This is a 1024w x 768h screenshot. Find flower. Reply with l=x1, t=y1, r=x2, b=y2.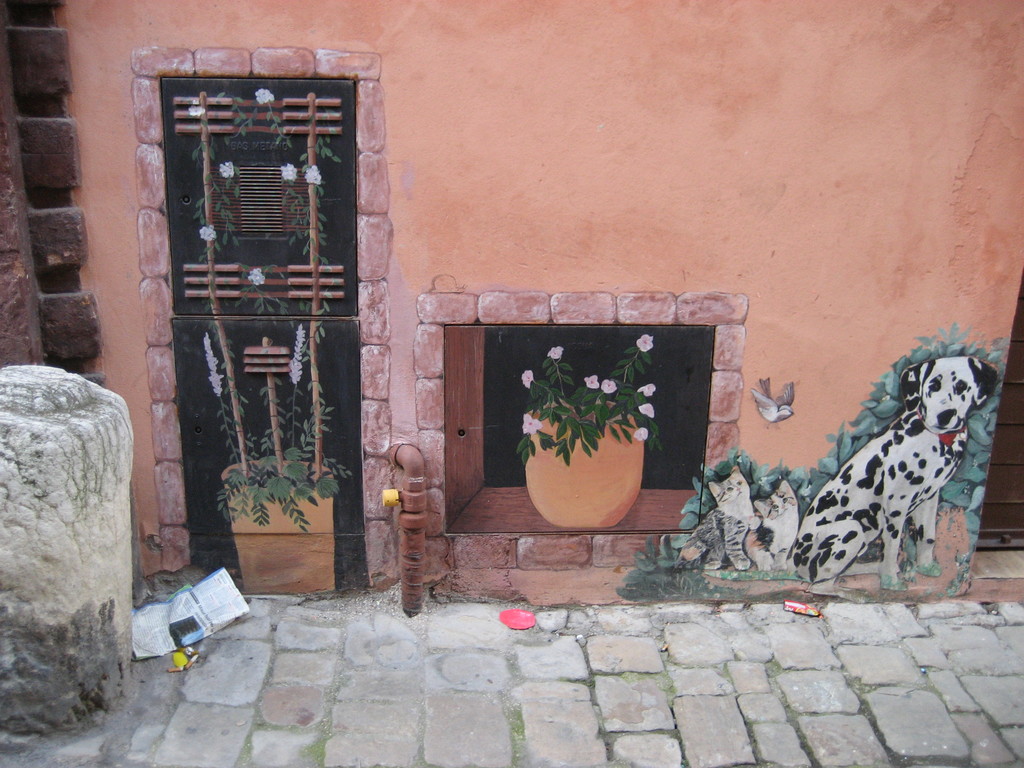
l=190, t=109, r=202, b=116.
